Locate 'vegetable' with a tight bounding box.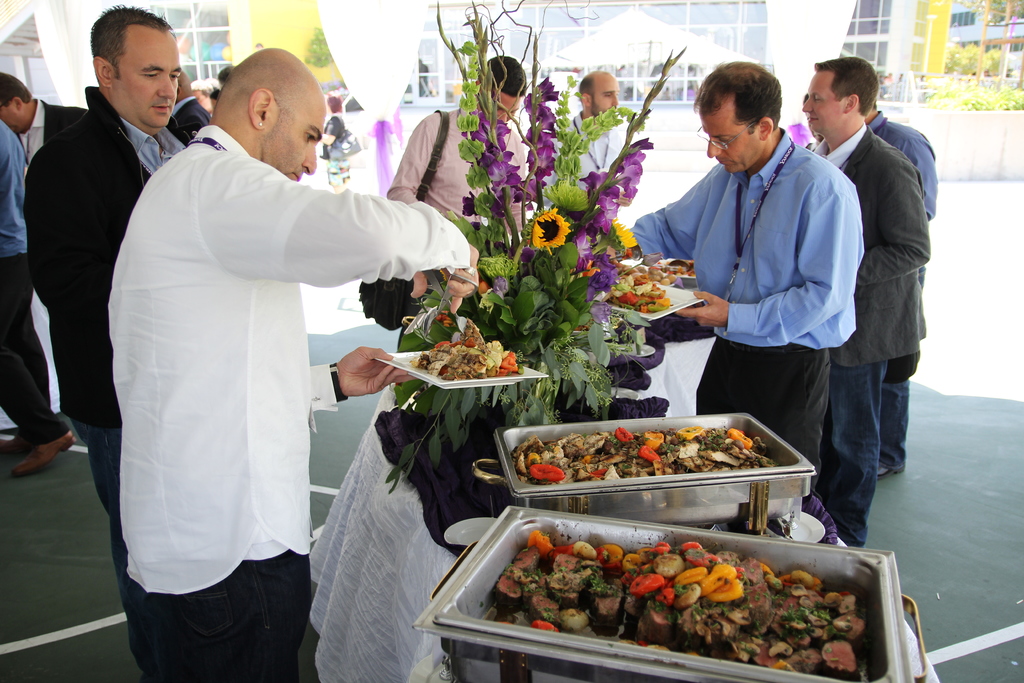
<bbox>614, 283, 663, 311</bbox>.
